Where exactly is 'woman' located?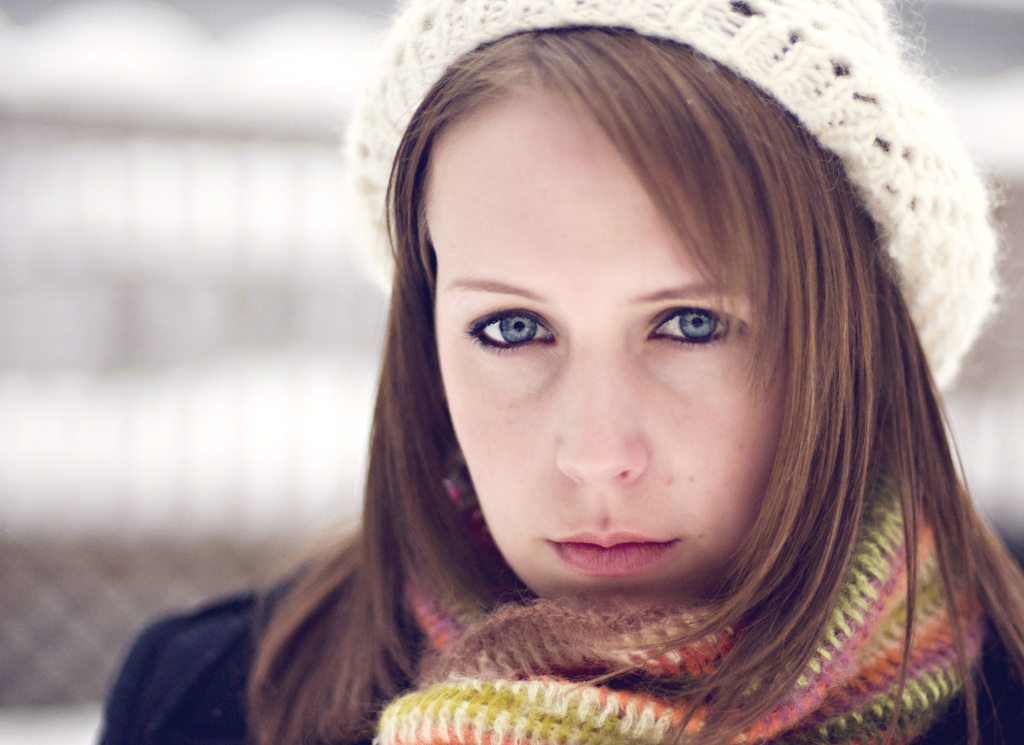
Its bounding box is <box>138,22,1023,744</box>.
